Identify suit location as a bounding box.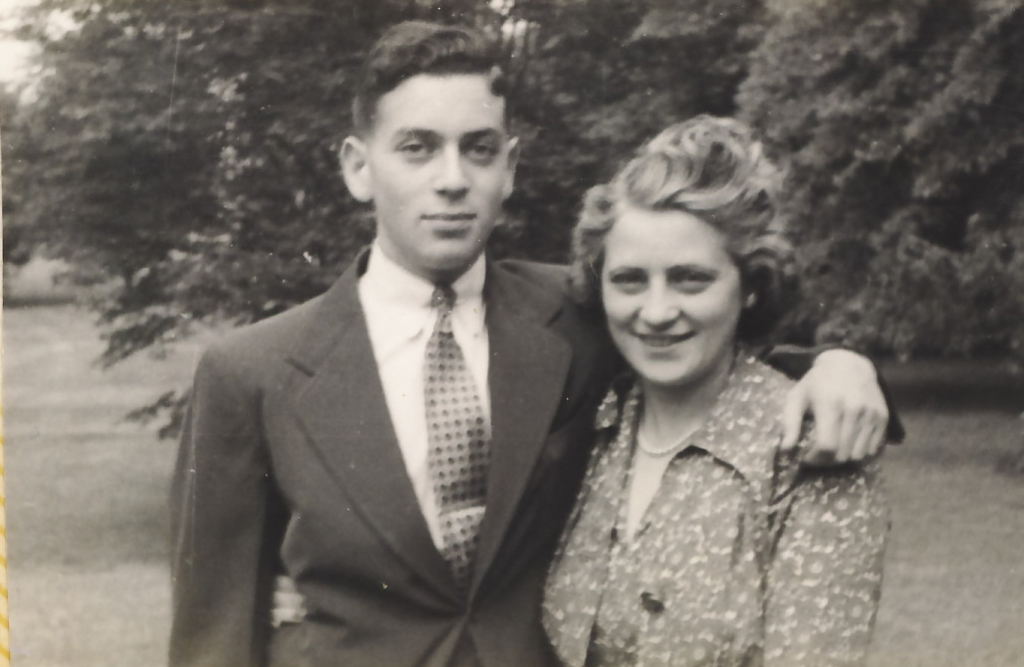
168:230:907:666.
